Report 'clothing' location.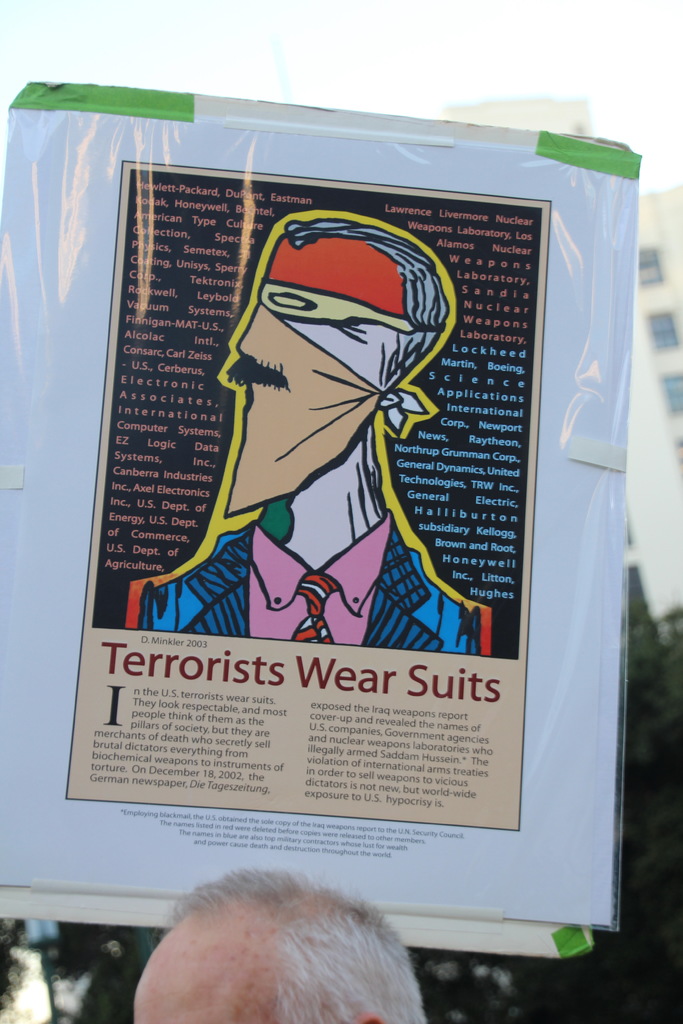
Report: region(132, 426, 491, 645).
